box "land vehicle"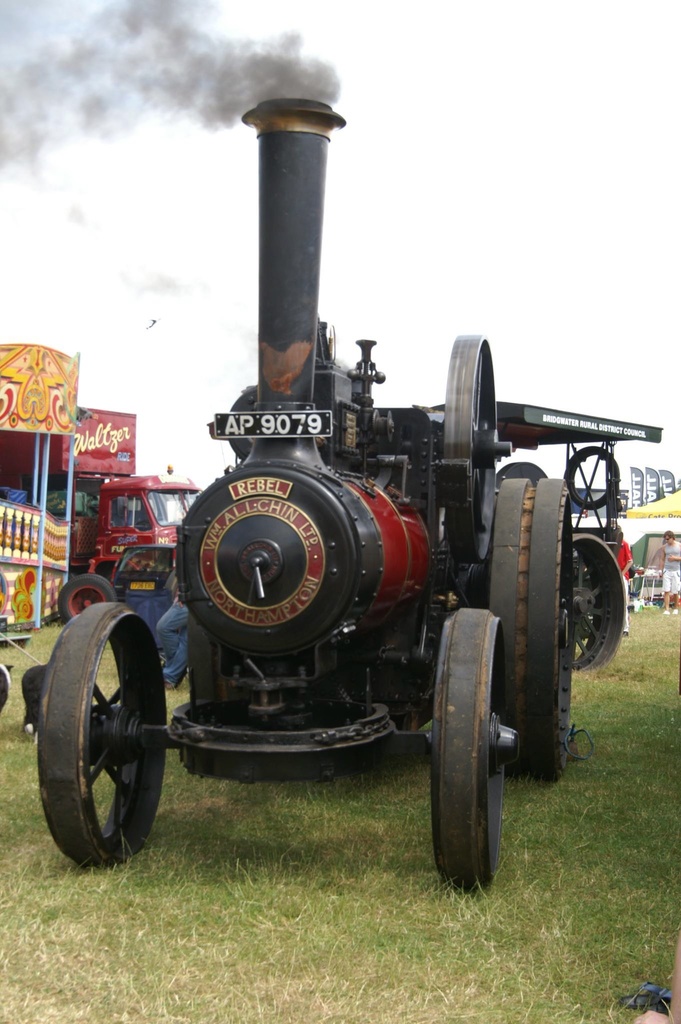
Rect(30, 95, 665, 889)
